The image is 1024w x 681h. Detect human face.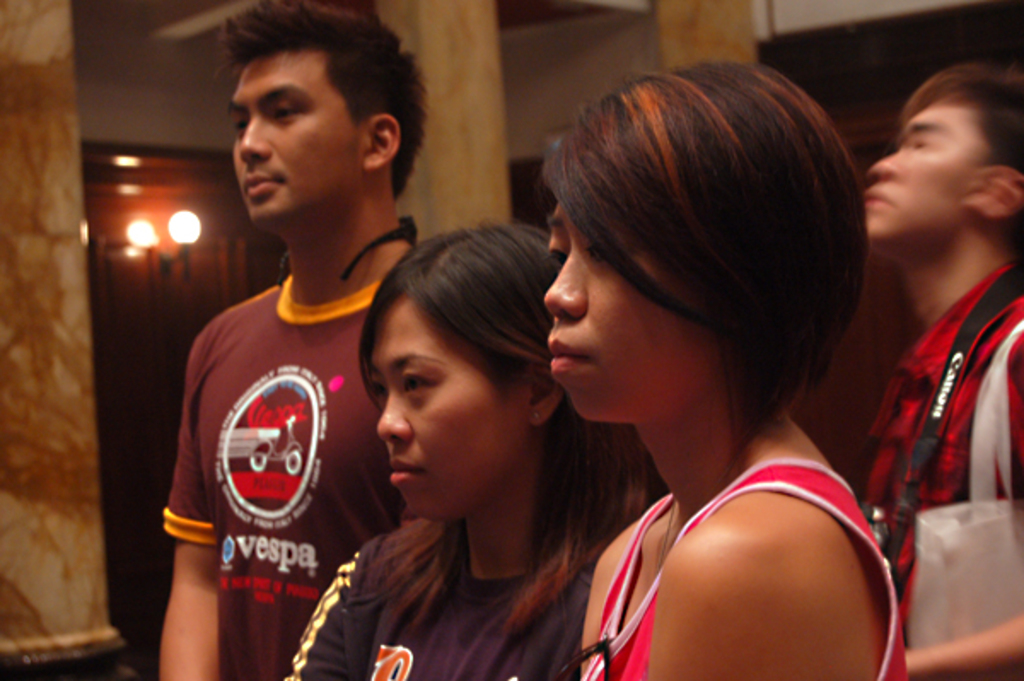
Detection: l=536, t=189, r=725, b=422.
